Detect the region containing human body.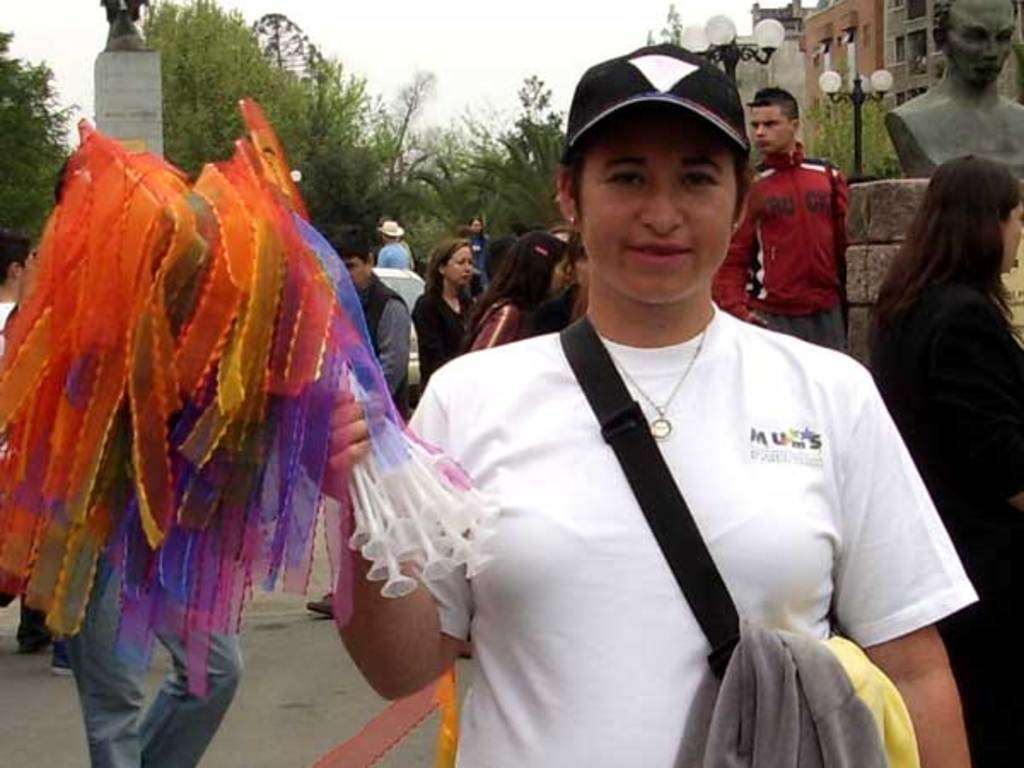
<region>719, 157, 850, 341</region>.
